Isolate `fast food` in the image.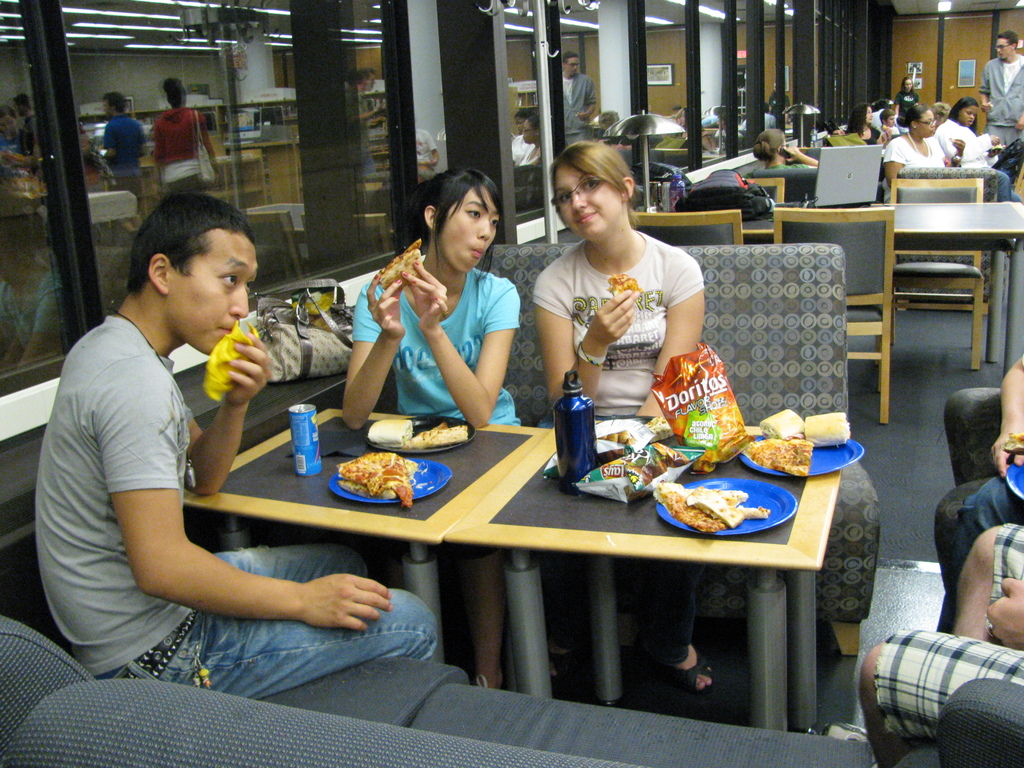
Isolated region: BBox(375, 236, 420, 287).
